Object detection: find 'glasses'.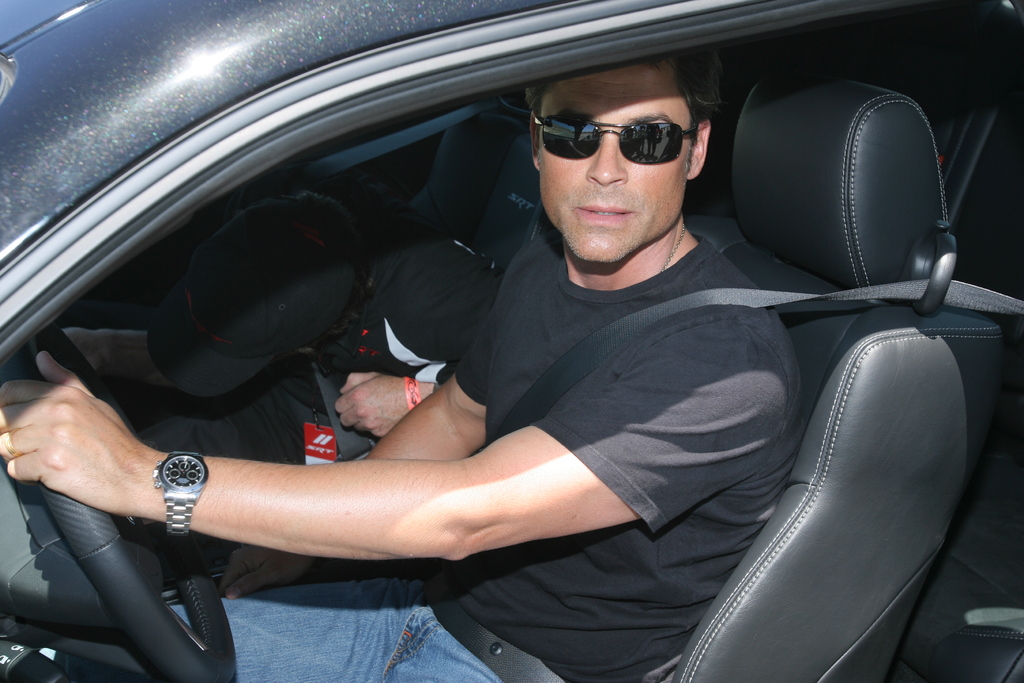
531, 95, 707, 164.
